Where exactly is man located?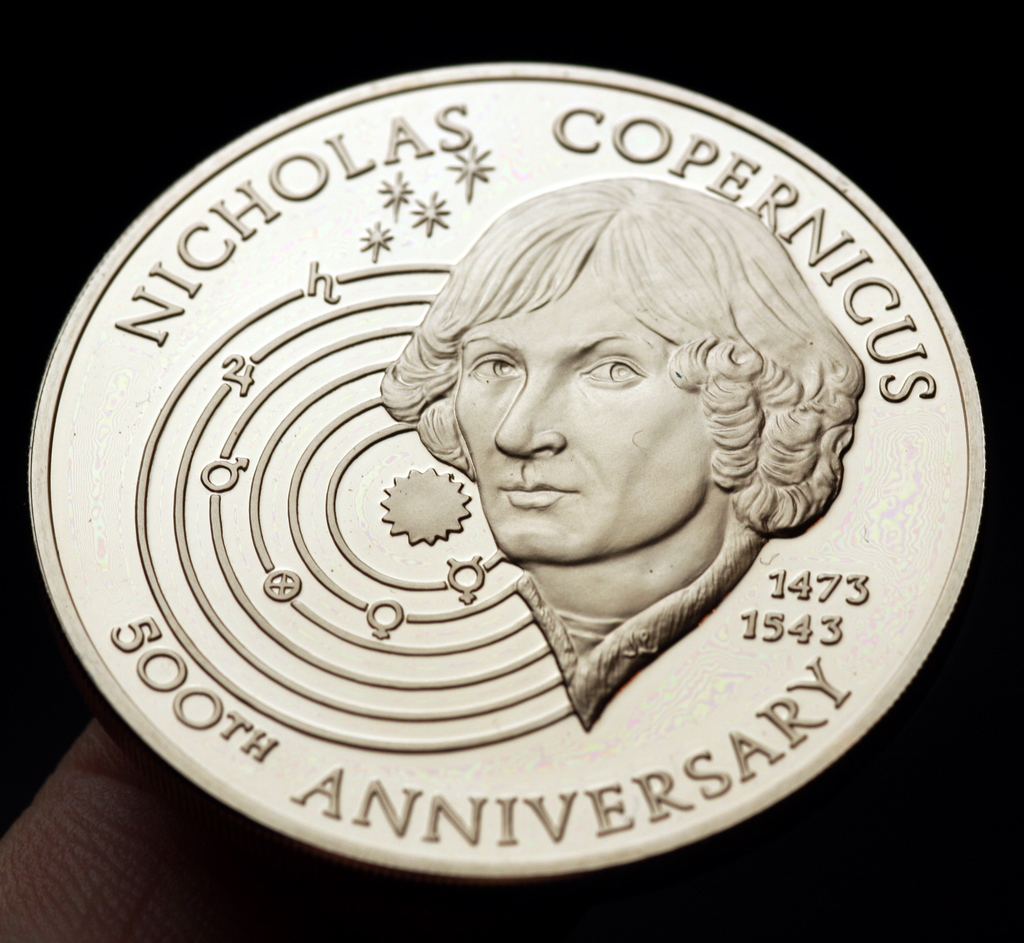
Its bounding box is box=[360, 173, 826, 689].
